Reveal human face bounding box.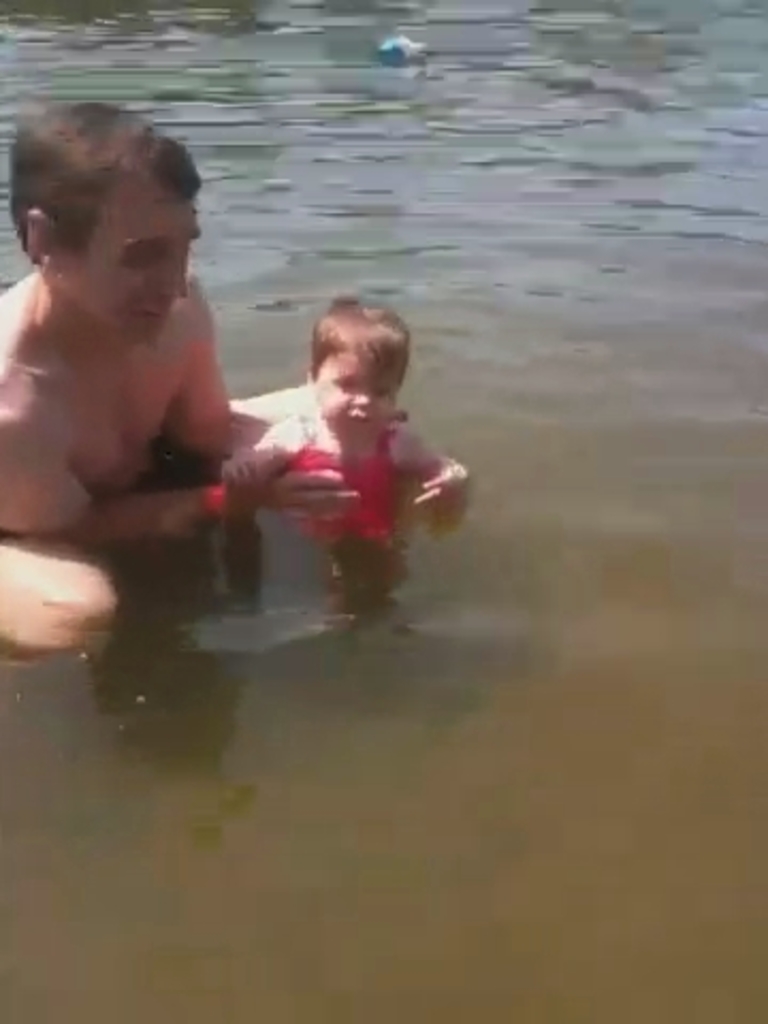
Revealed: crop(311, 350, 395, 435).
